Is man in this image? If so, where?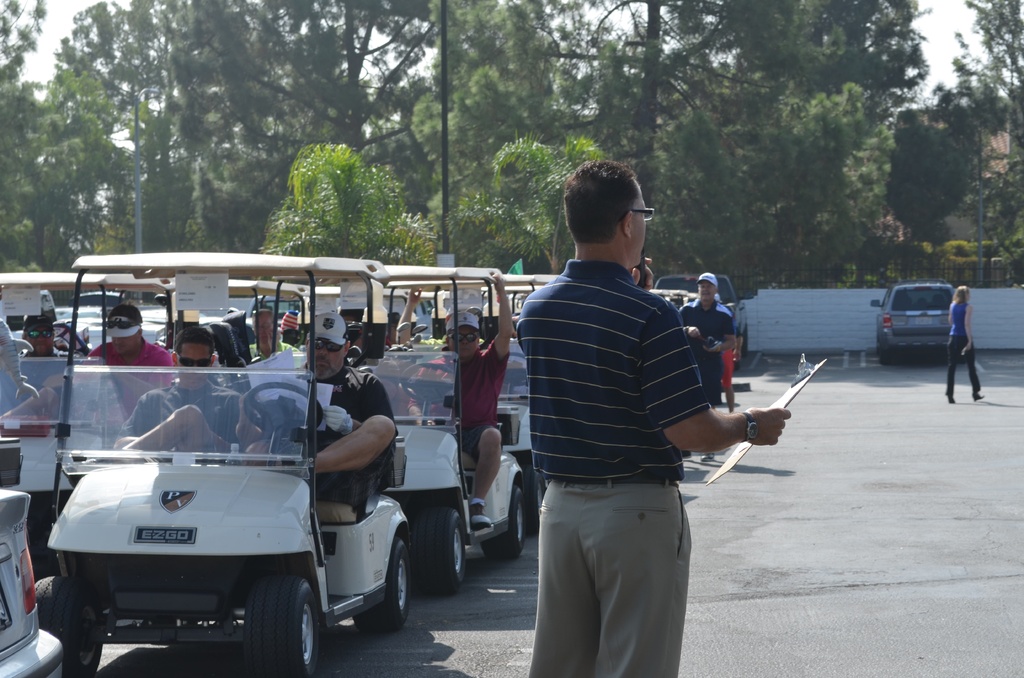
Yes, at select_region(83, 303, 172, 426).
